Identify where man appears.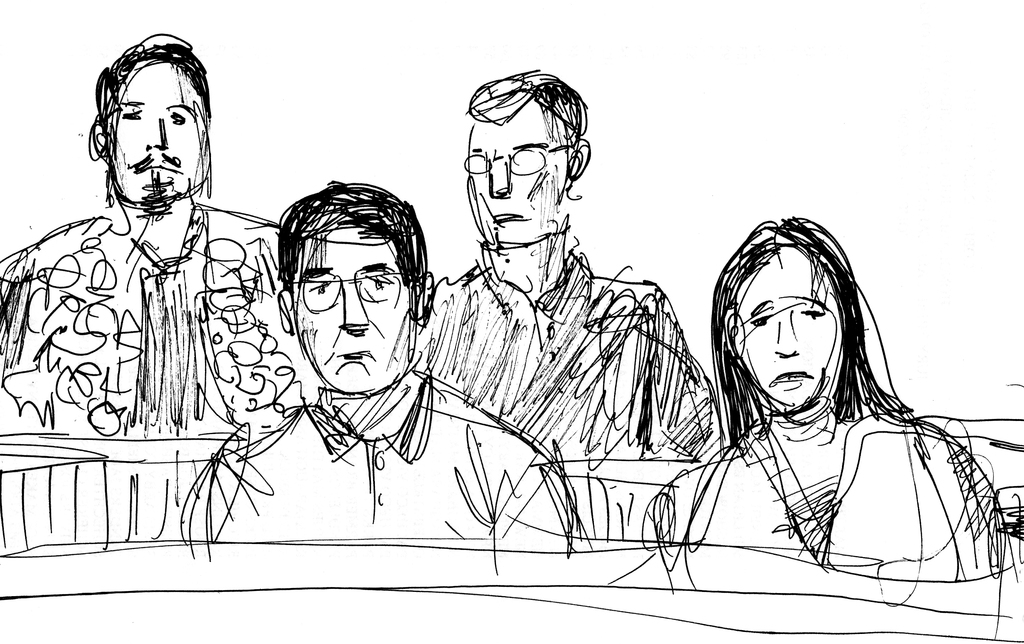
Appears at [410, 72, 712, 458].
